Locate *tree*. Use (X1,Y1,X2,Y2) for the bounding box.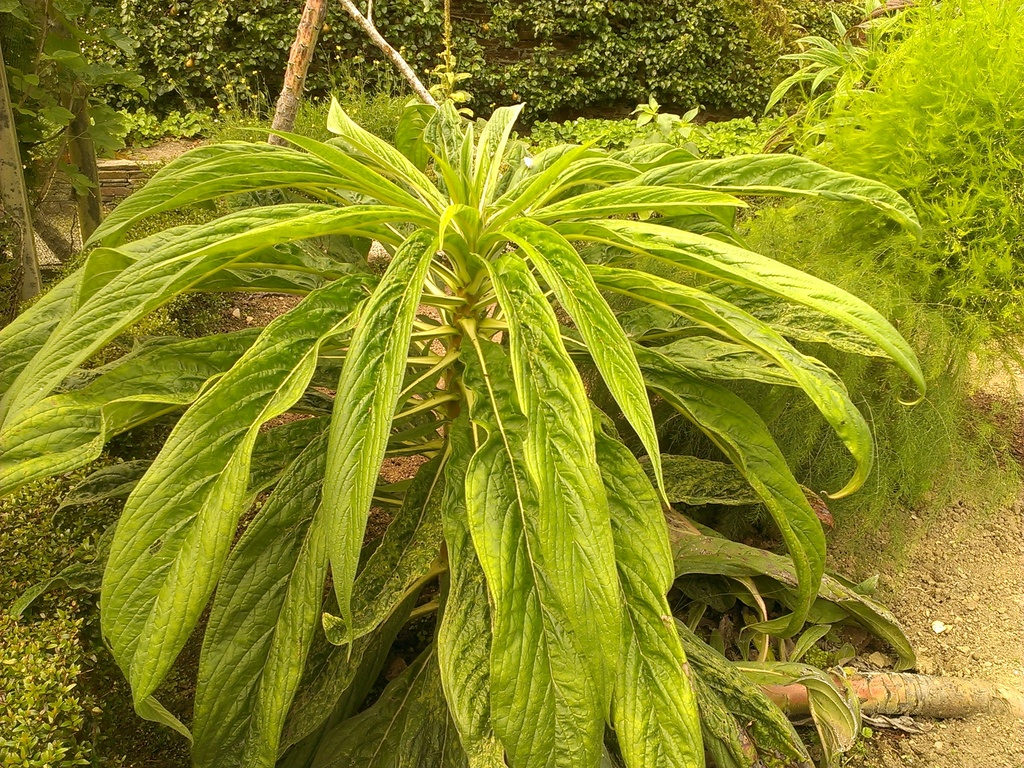
(154,0,311,138).
